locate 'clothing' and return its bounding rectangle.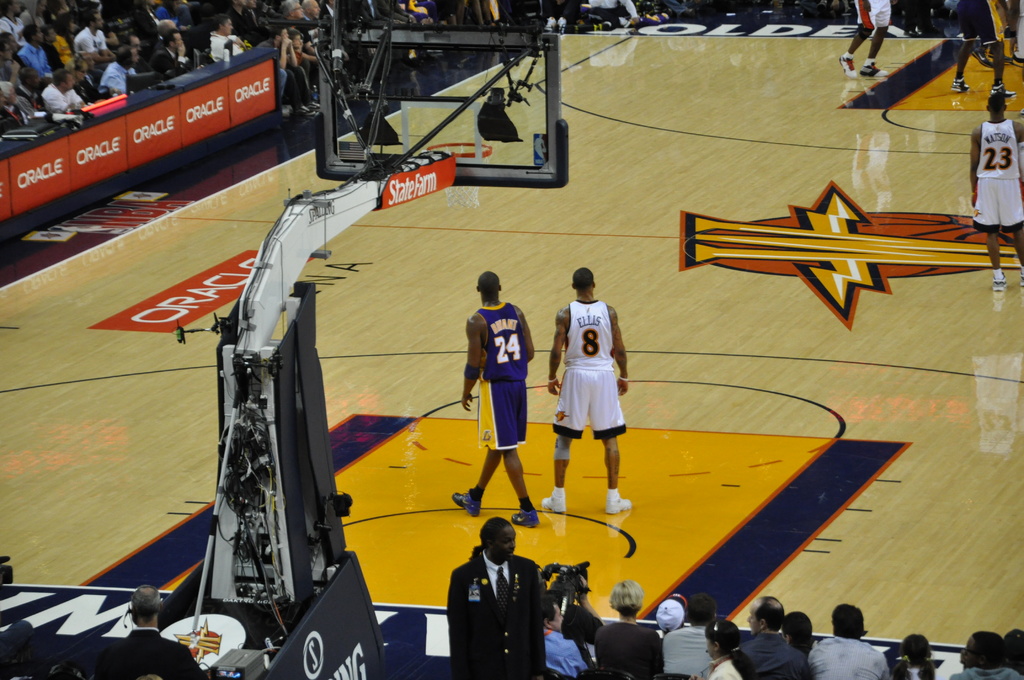
box=[43, 81, 85, 108].
